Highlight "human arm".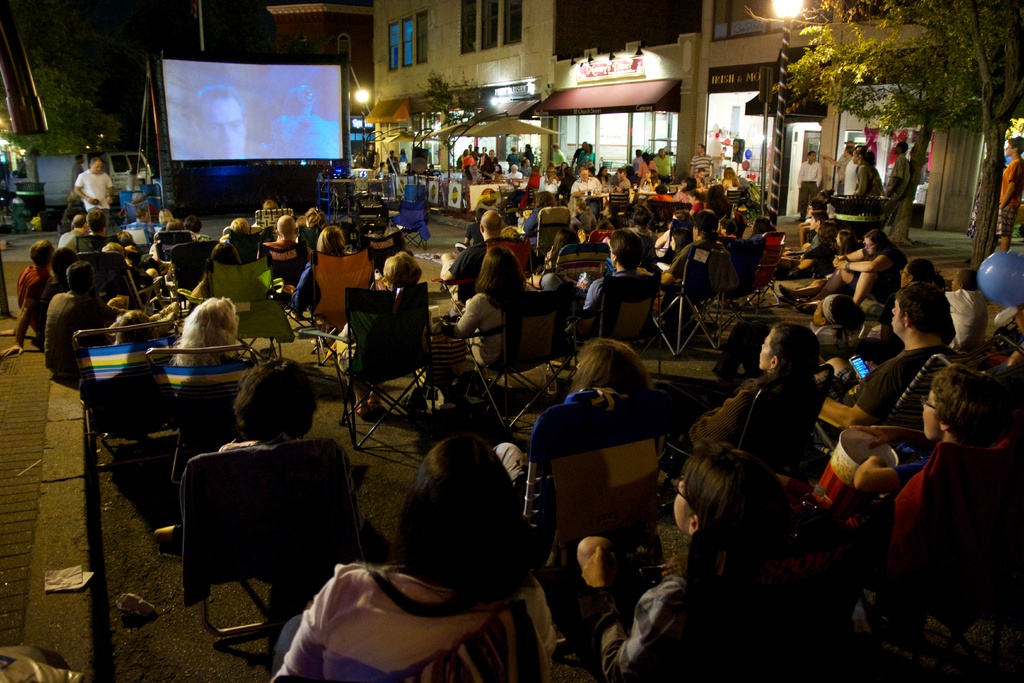
Highlighted region: [left=578, top=544, right=703, bottom=682].
